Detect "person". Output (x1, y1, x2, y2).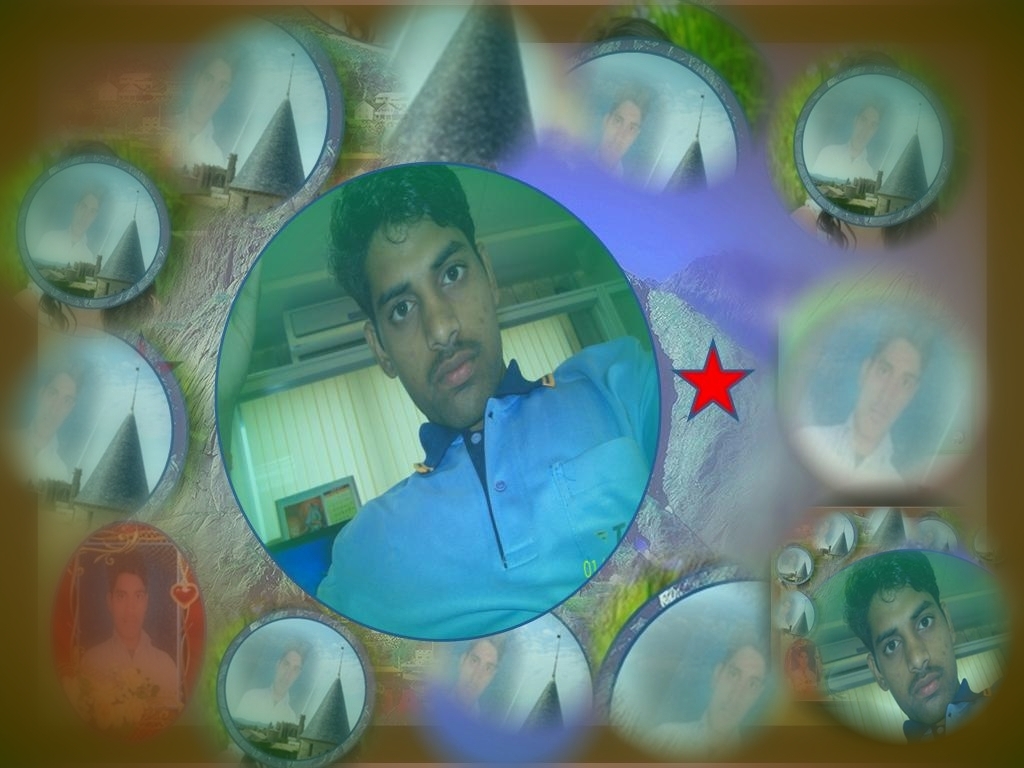
(435, 639, 503, 721).
